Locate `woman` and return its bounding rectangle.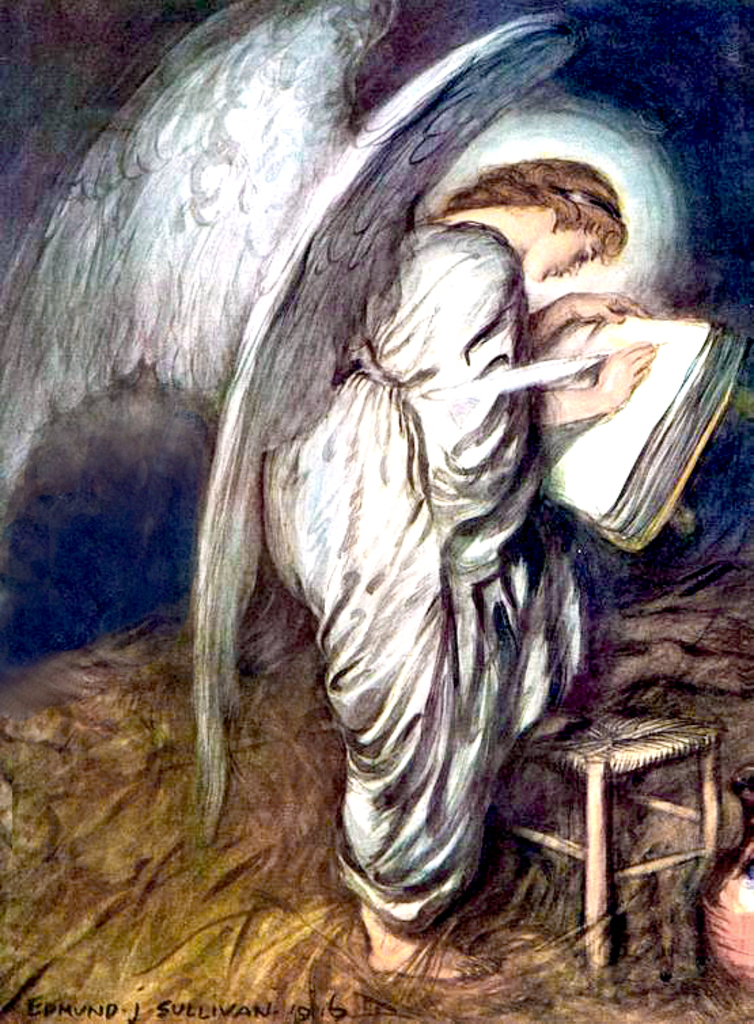
pyautogui.locateOnScreen(255, 156, 655, 978).
